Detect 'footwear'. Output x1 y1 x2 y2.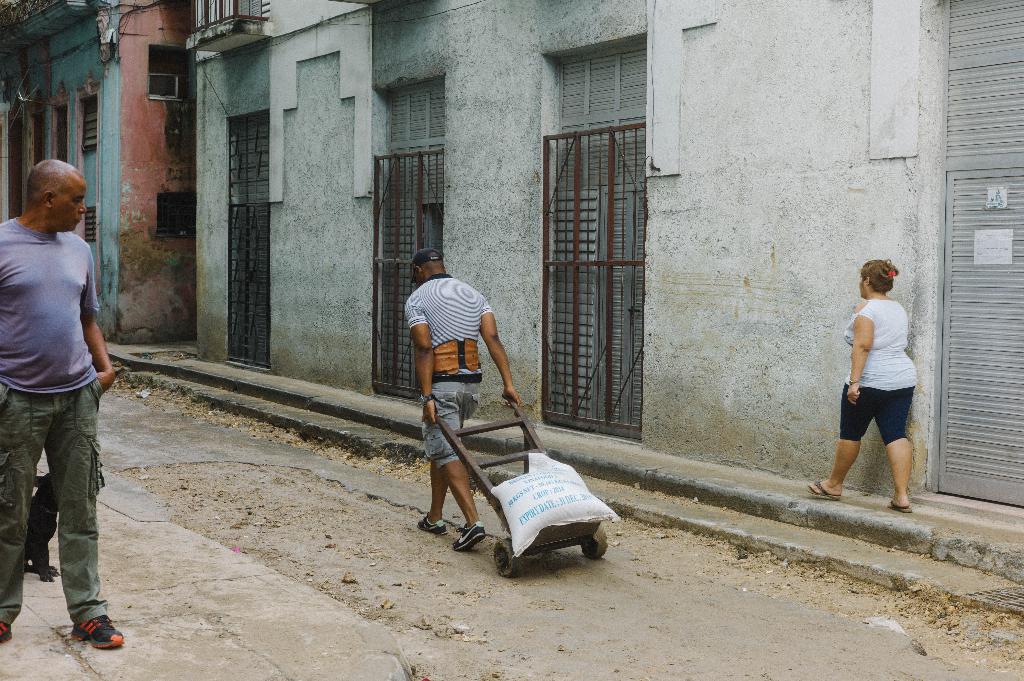
0 621 12 643.
